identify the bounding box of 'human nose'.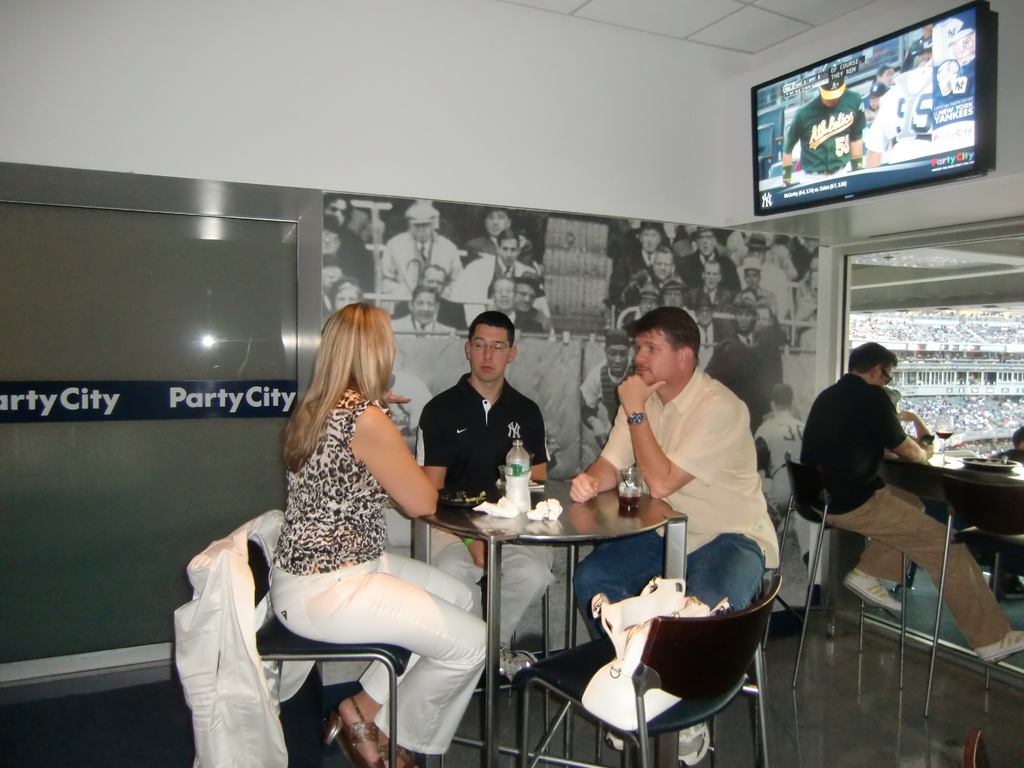
box=[669, 292, 675, 296].
